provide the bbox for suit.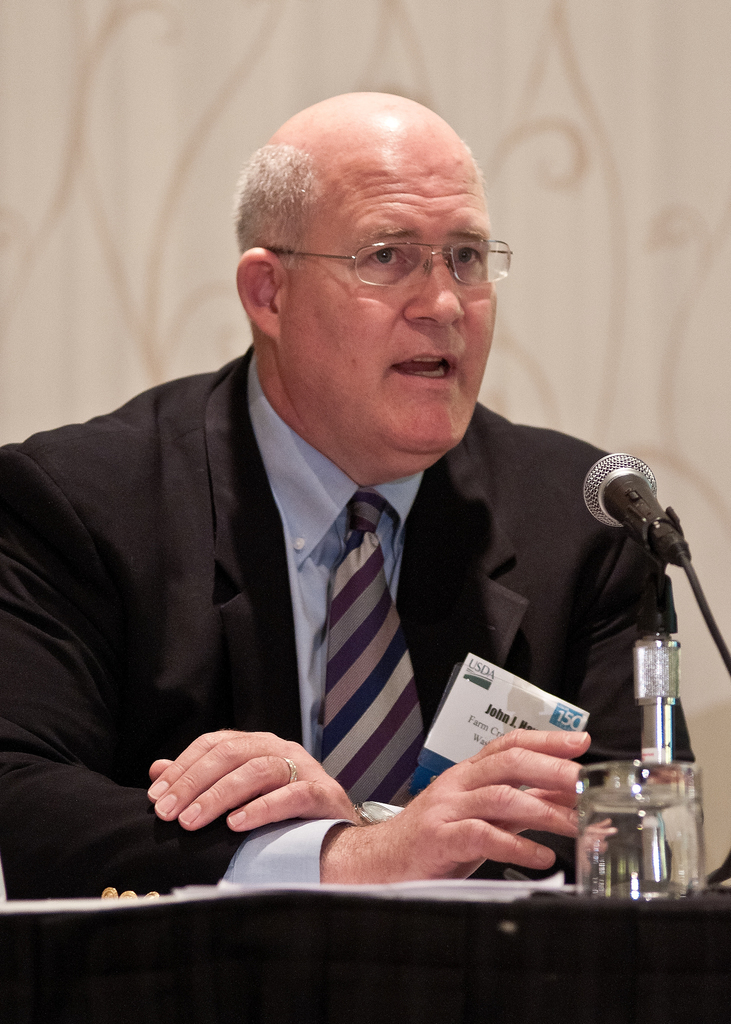
[left=31, top=255, right=682, bottom=914].
